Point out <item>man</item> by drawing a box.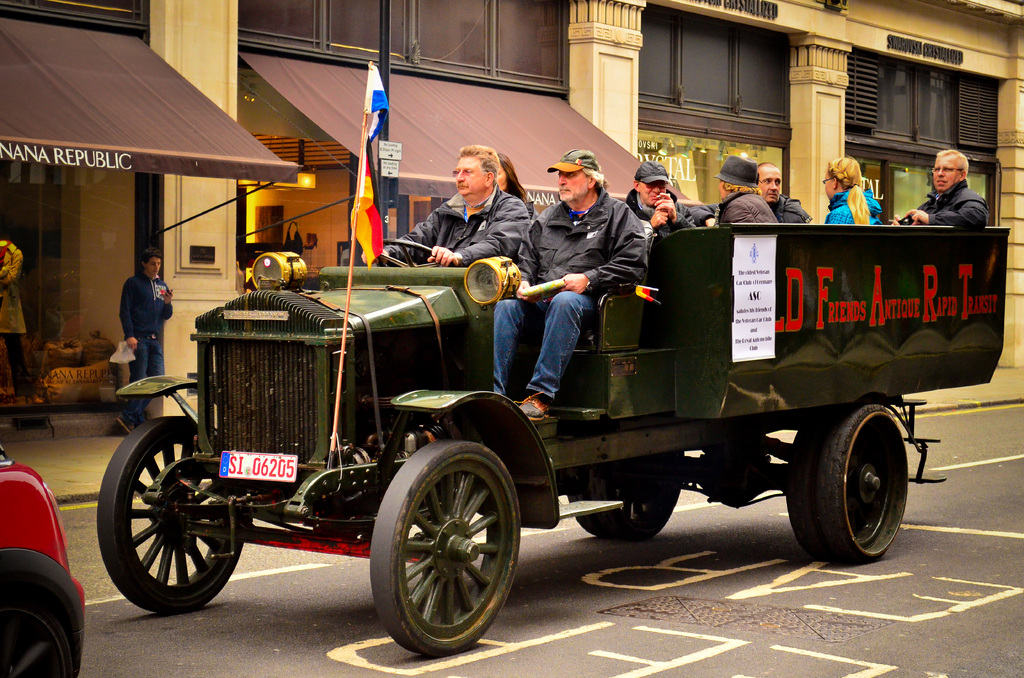
[909, 147, 988, 229].
